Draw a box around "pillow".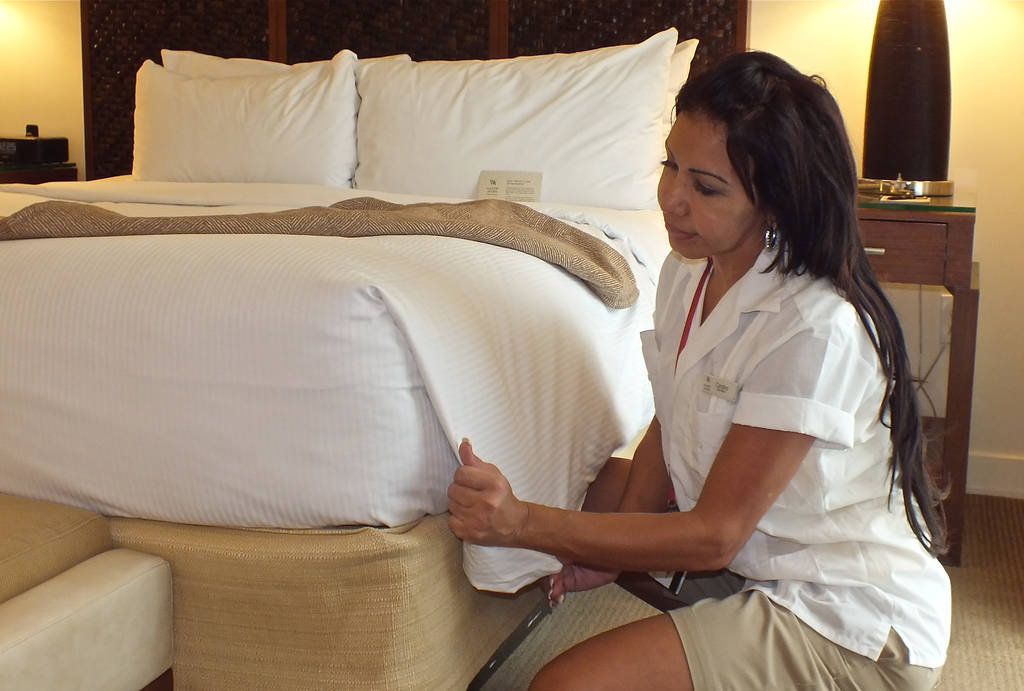
detection(675, 41, 696, 88).
